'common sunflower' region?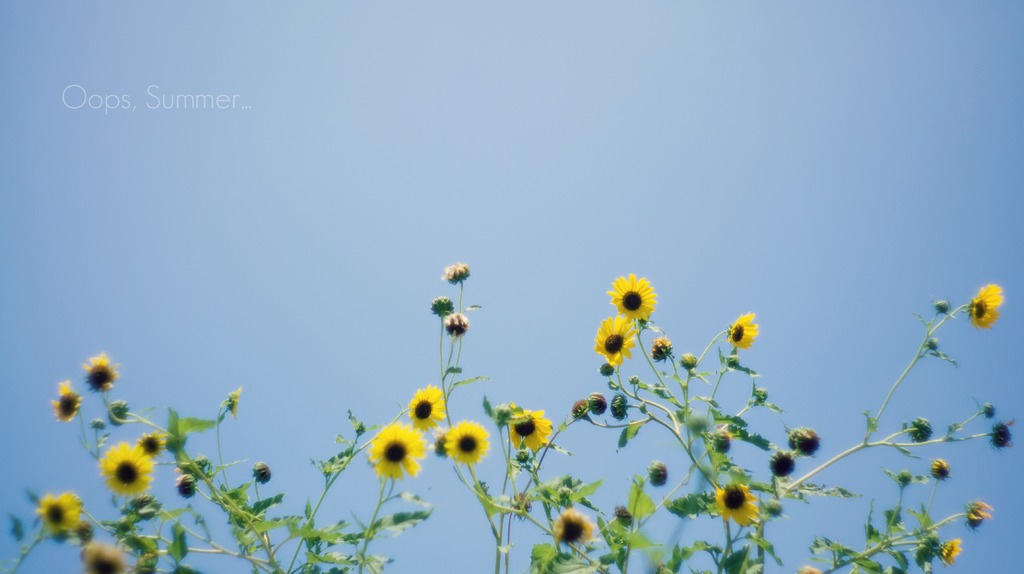
{"left": 364, "top": 426, "right": 429, "bottom": 479}
